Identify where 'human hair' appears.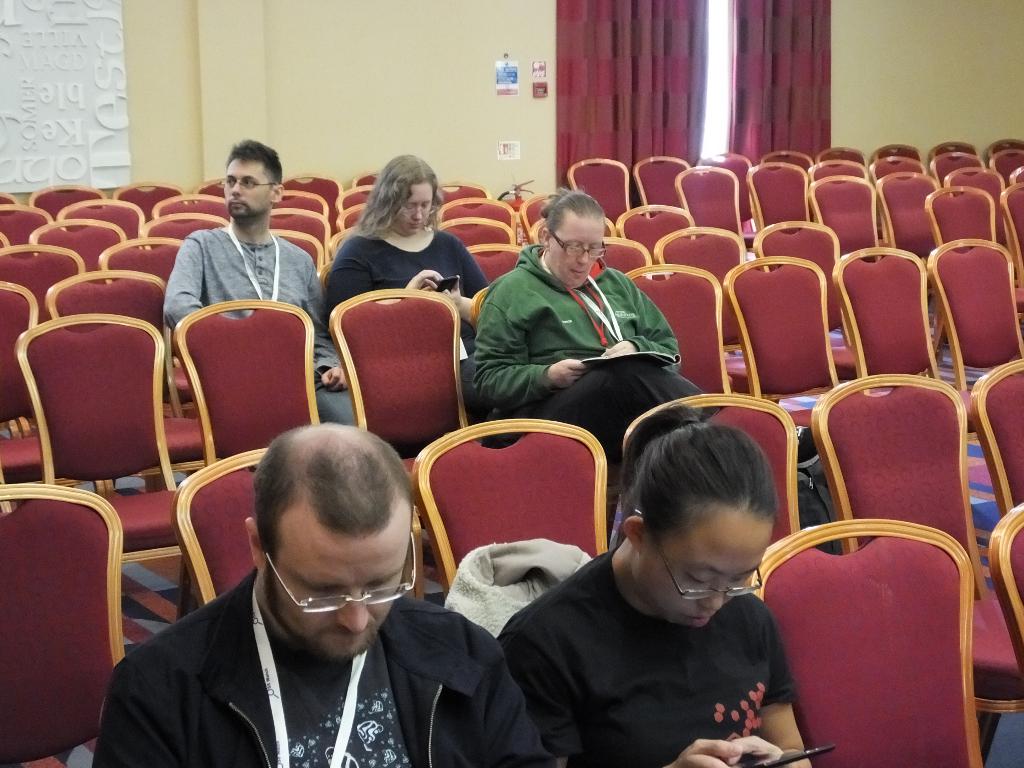
Appears at [252, 419, 416, 620].
